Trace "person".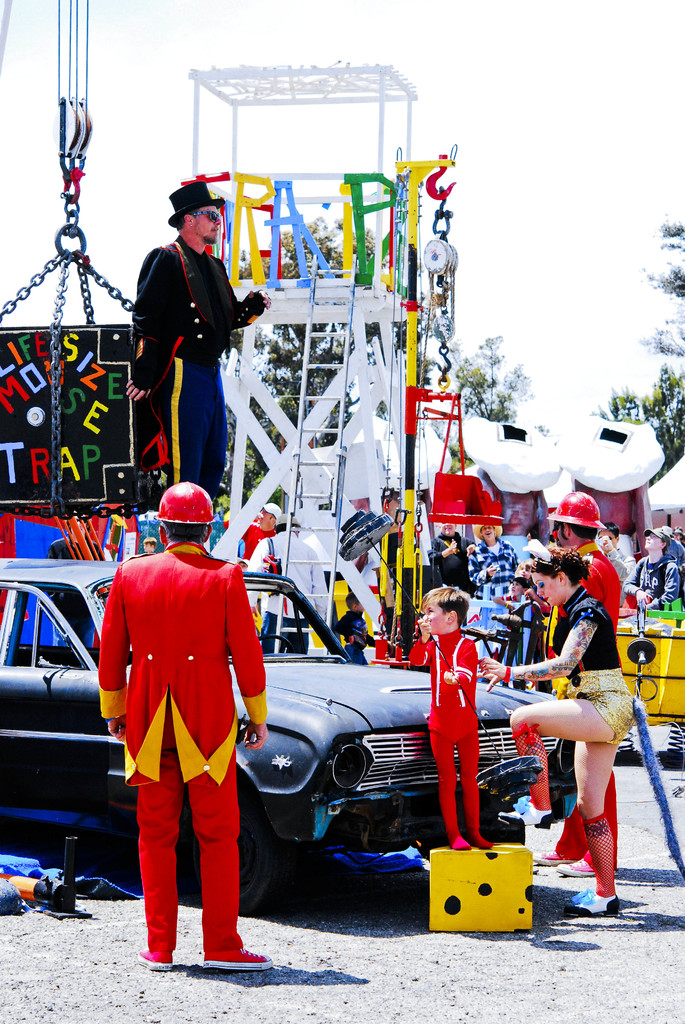
Traced to crop(598, 522, 636, 607).
